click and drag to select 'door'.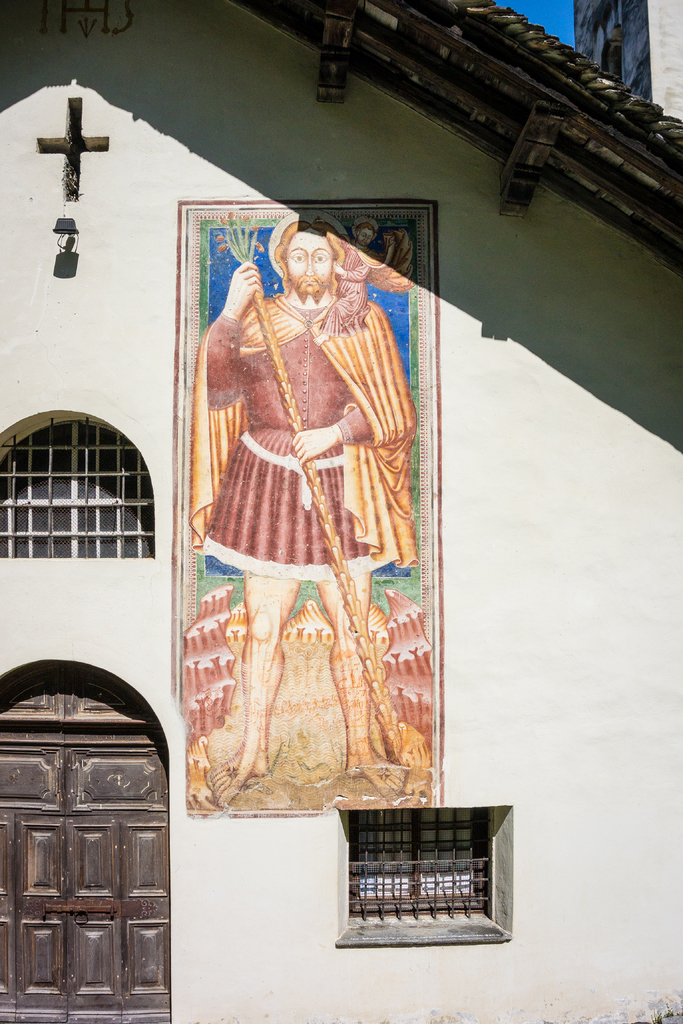
Selection: bbox(0, 725, 172, 1023).
